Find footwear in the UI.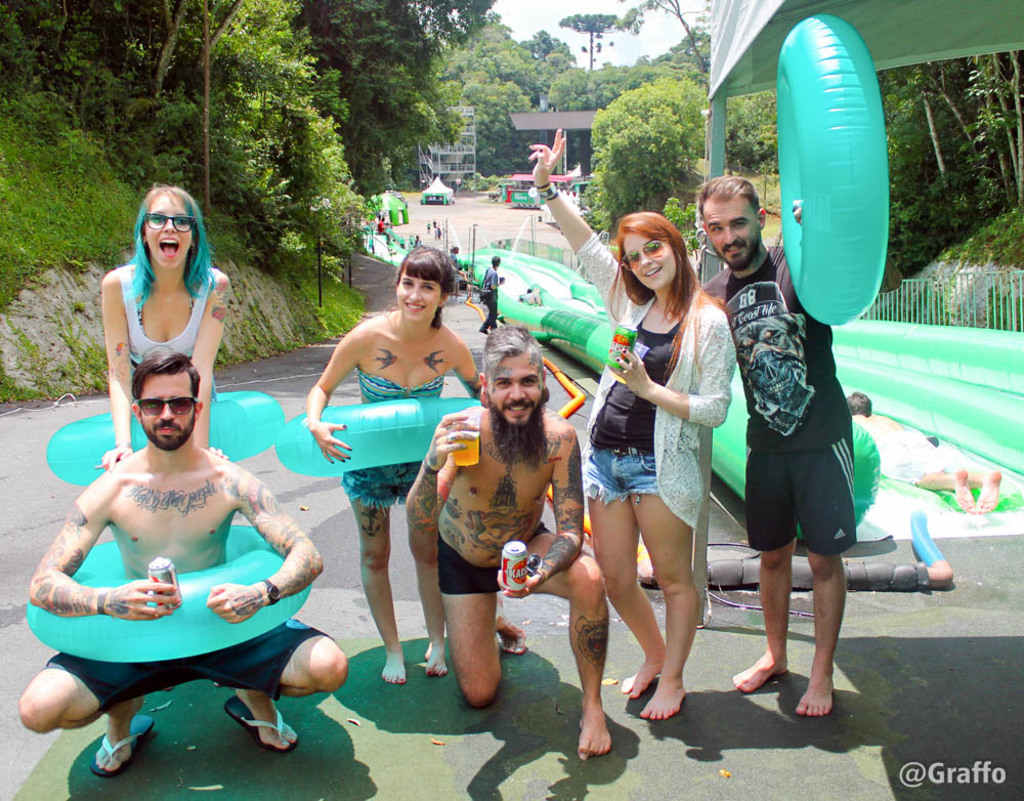
UI element at (225,692,291,749).
